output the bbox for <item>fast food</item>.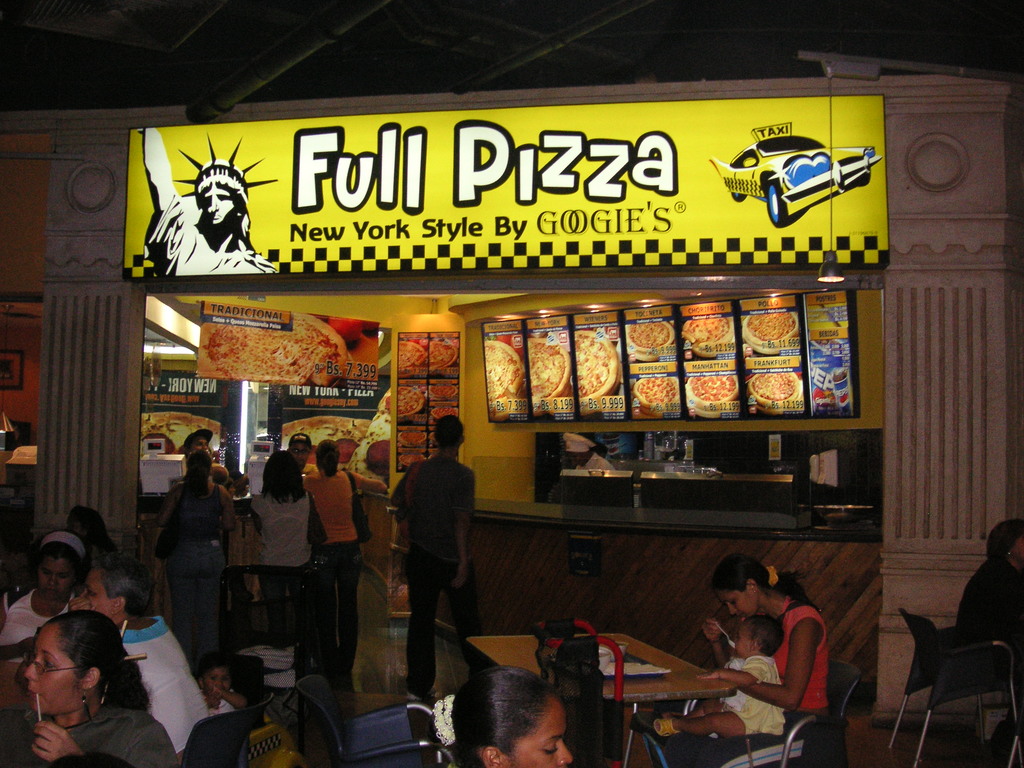
(364, 437, 396, 468).
